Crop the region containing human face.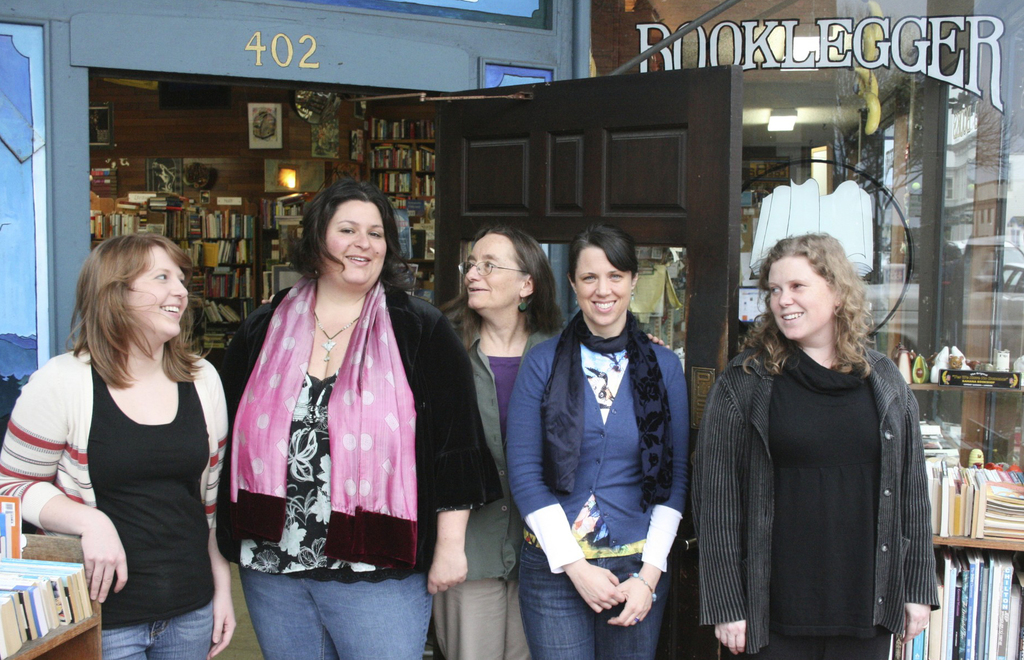
Crop region: Rect(120, 241, 188, 339).
